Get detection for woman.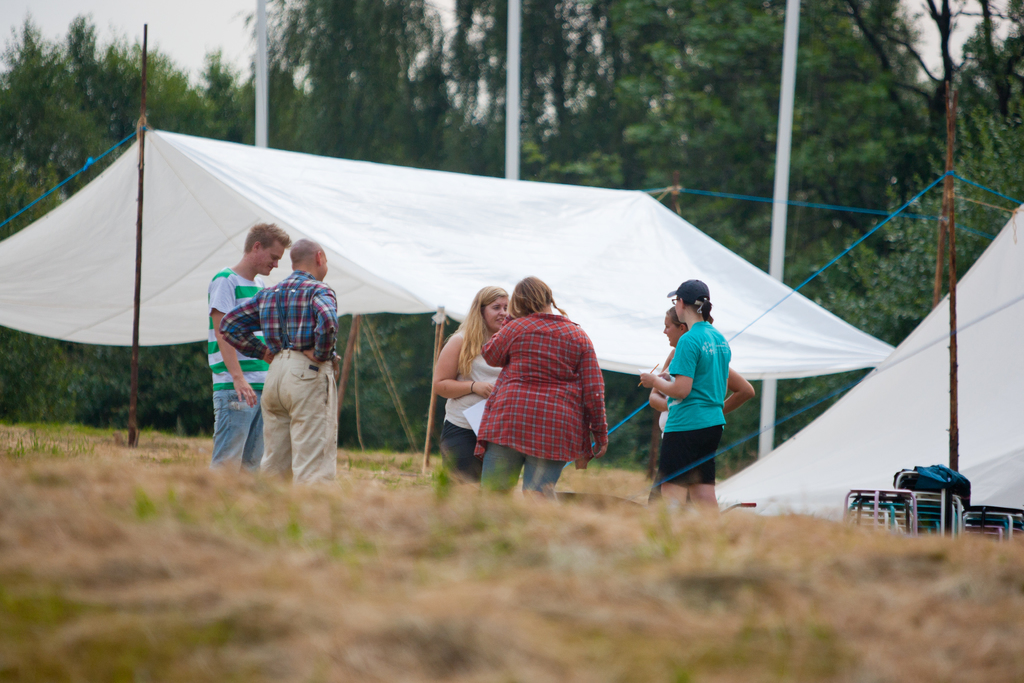
Detection: rect(463, 279, 609, 496).
